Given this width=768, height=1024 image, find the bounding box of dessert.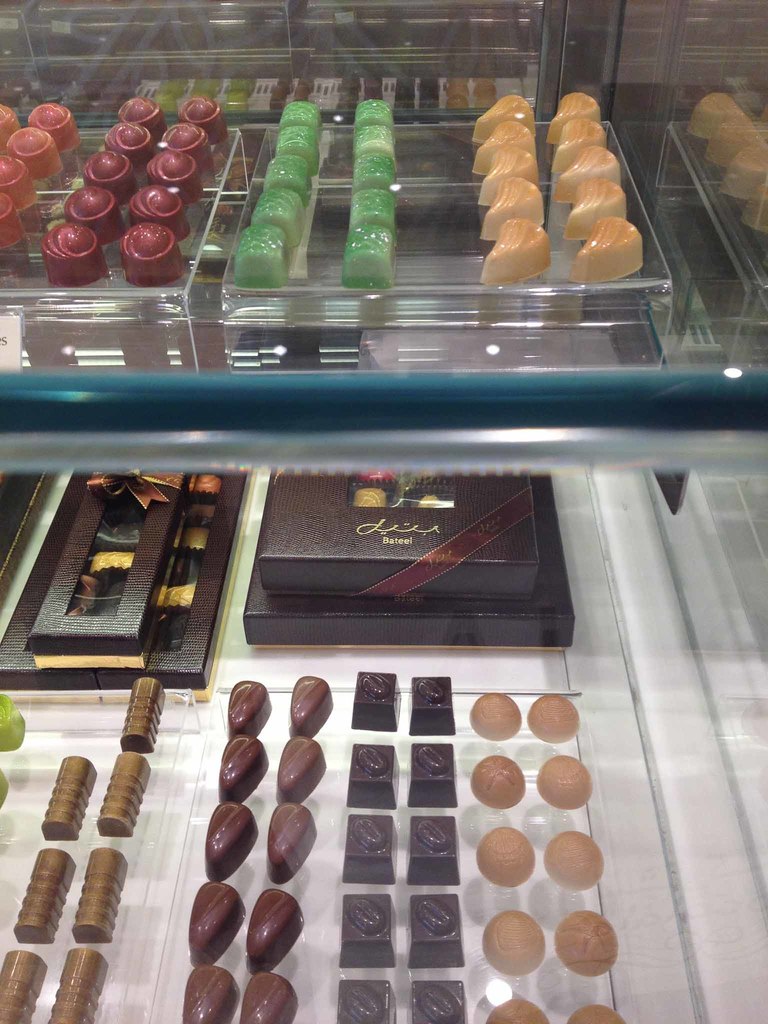
[0,950,53,1023].
